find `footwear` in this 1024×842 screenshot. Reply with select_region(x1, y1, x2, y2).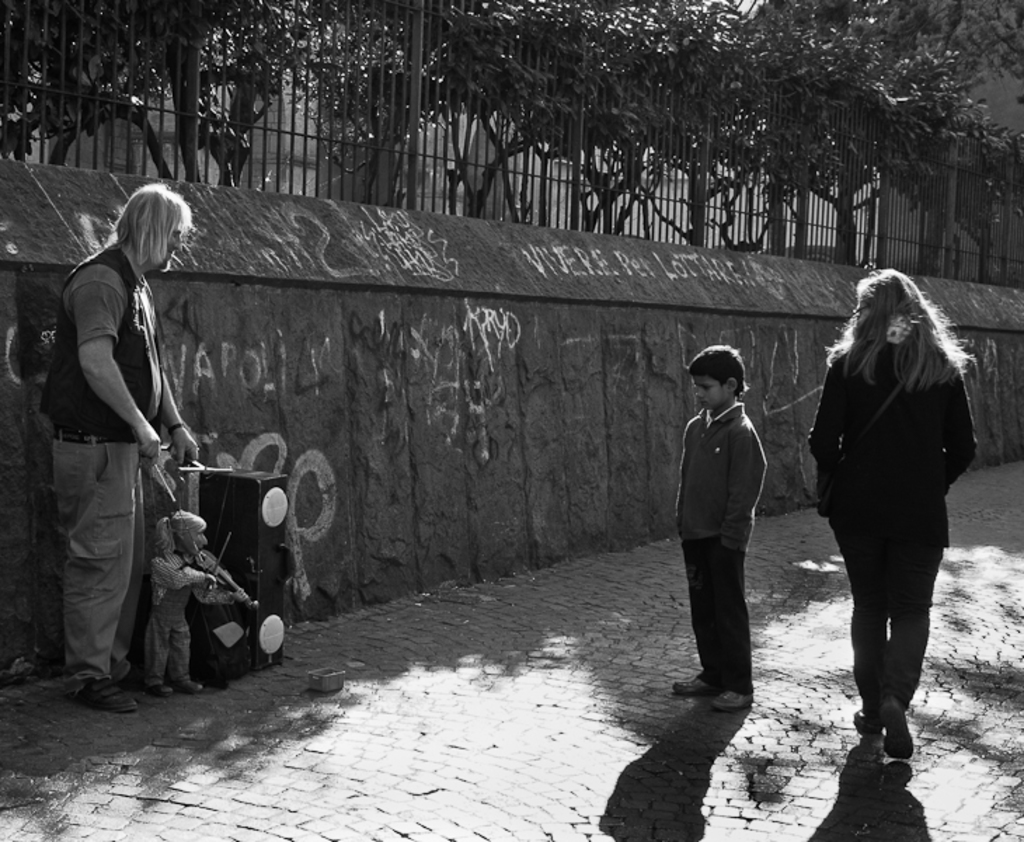
select_region(67, 678, 143, 714).
